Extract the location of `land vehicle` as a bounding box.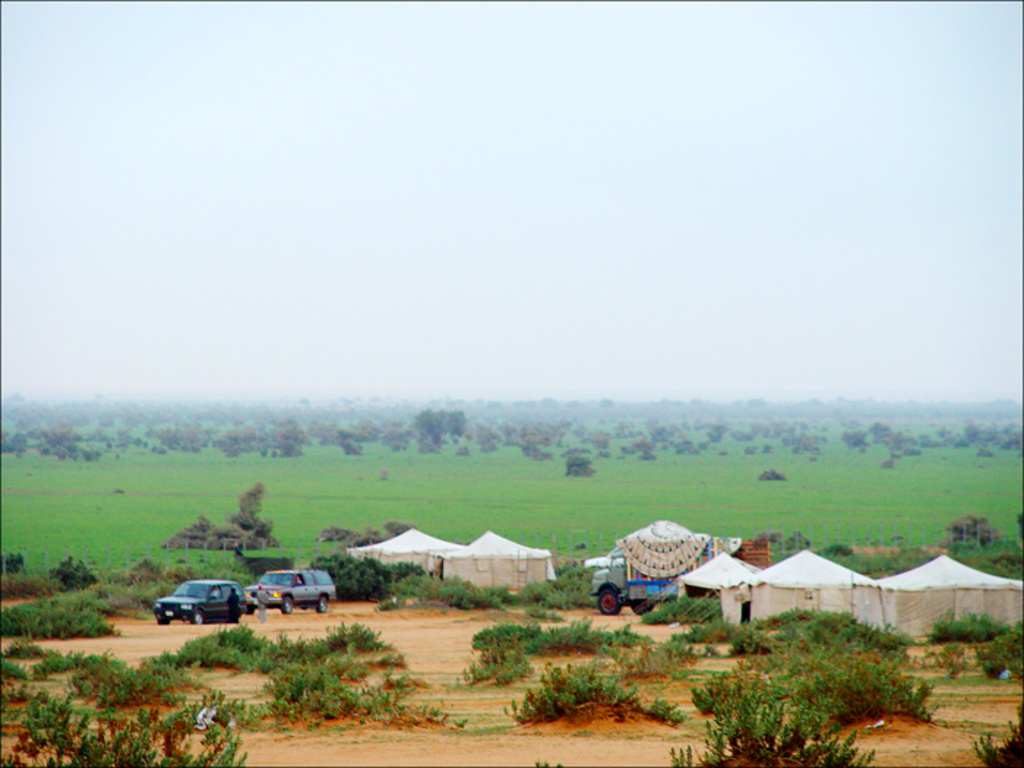
(x1=585, y1=540, x2=683, y2=619).
